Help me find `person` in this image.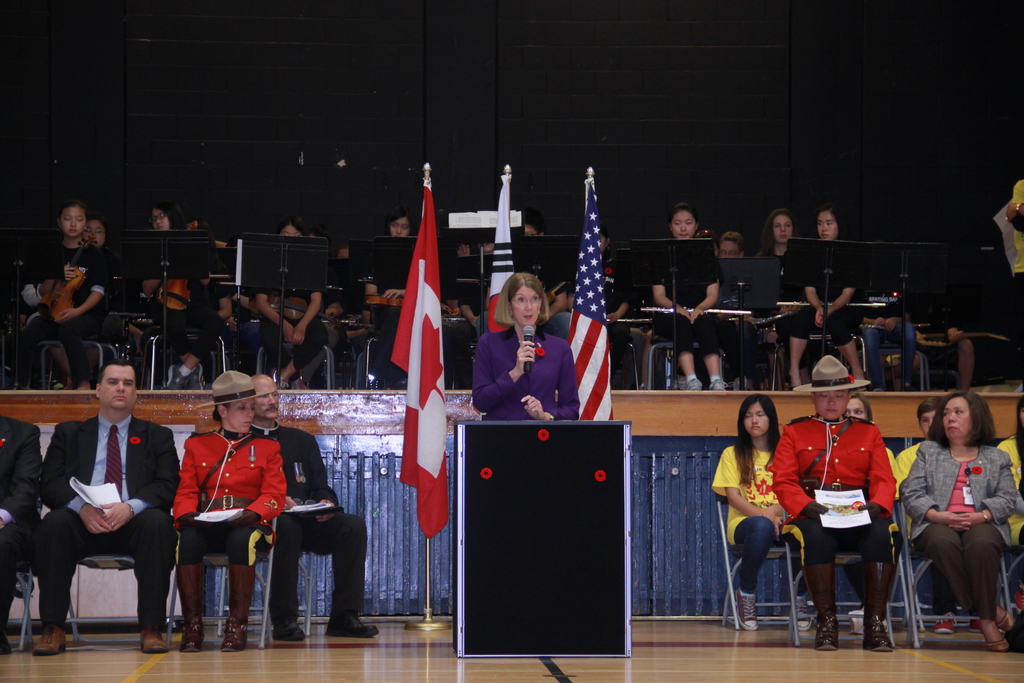
Found it: (x1=0, y1=409, x2=47, y2=653).
